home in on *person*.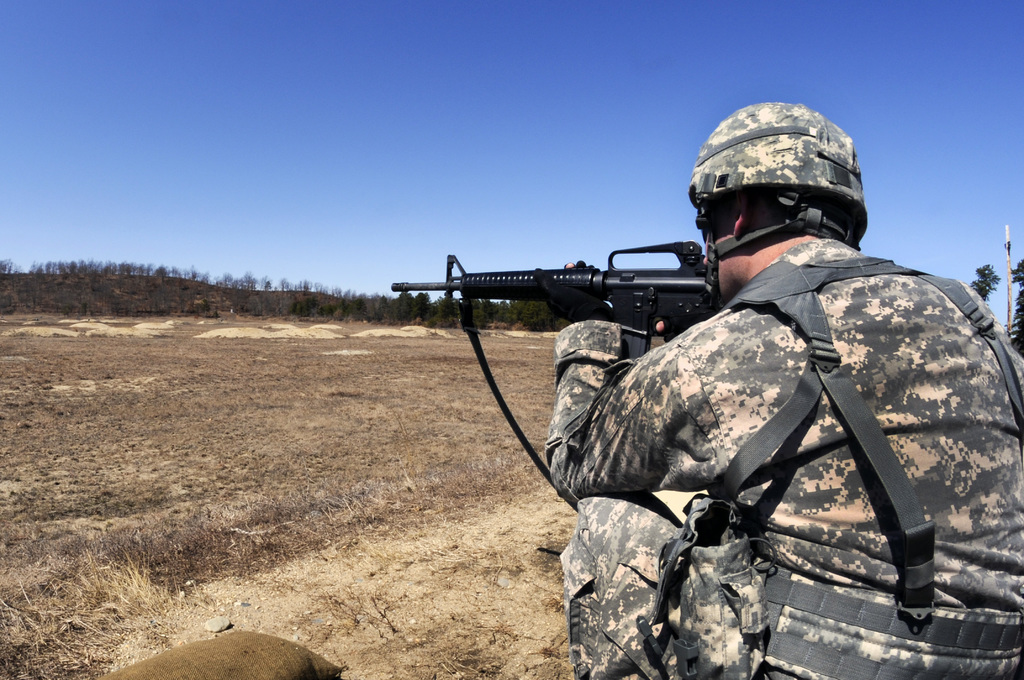
Homed in at <region>548, 101, 1023, 679</region>.
